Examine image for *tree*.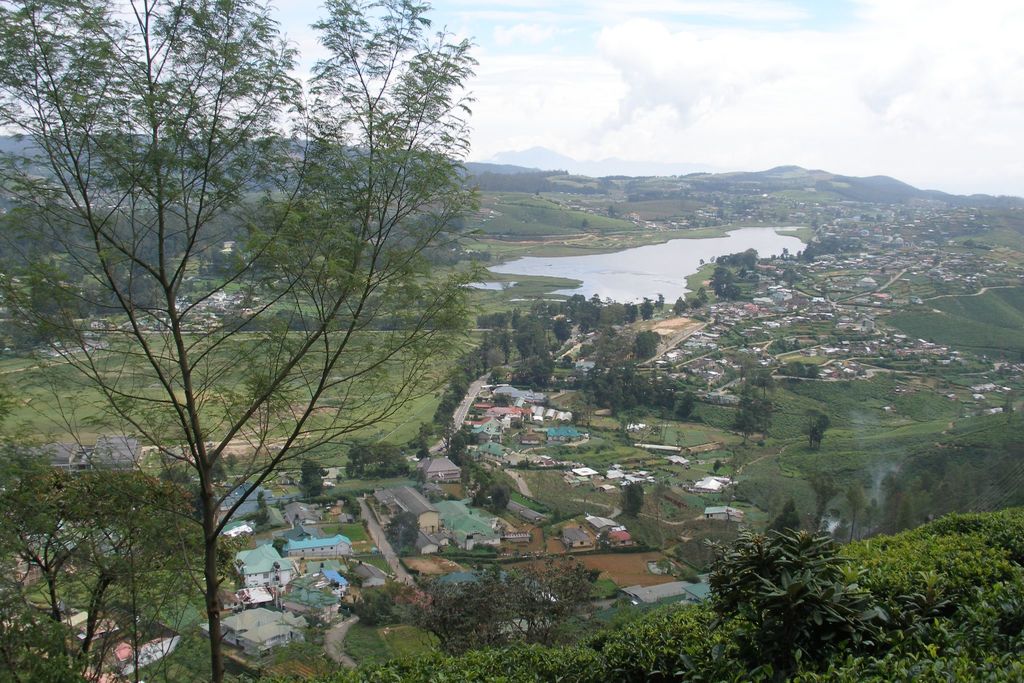
Examination result: (803, 399, 834, 454).
